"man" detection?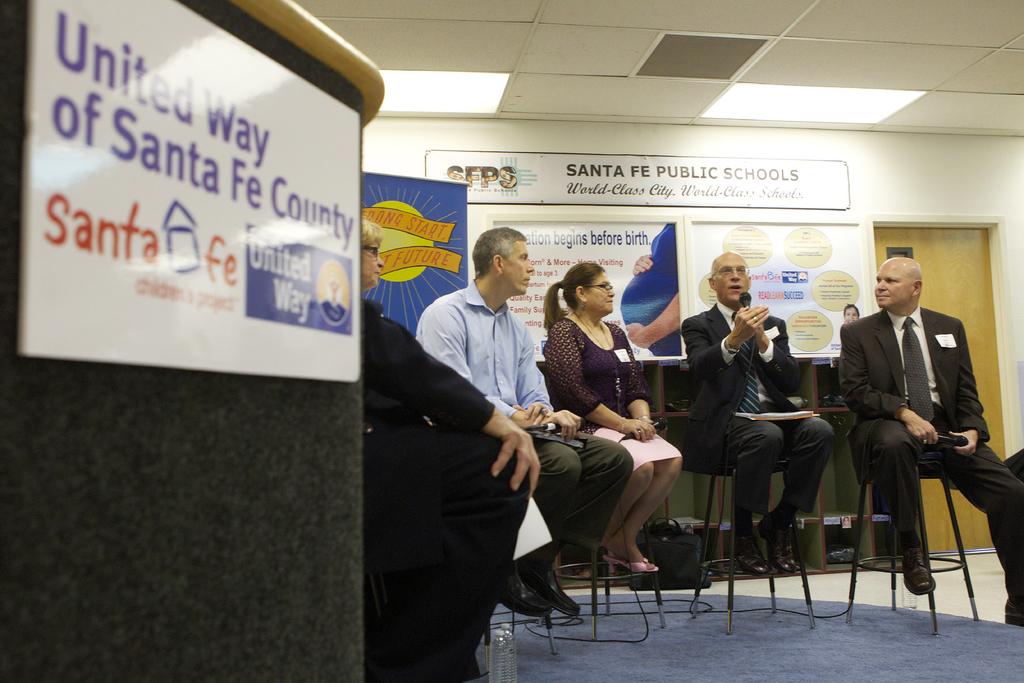
rect(680, 251, 831, 575)
